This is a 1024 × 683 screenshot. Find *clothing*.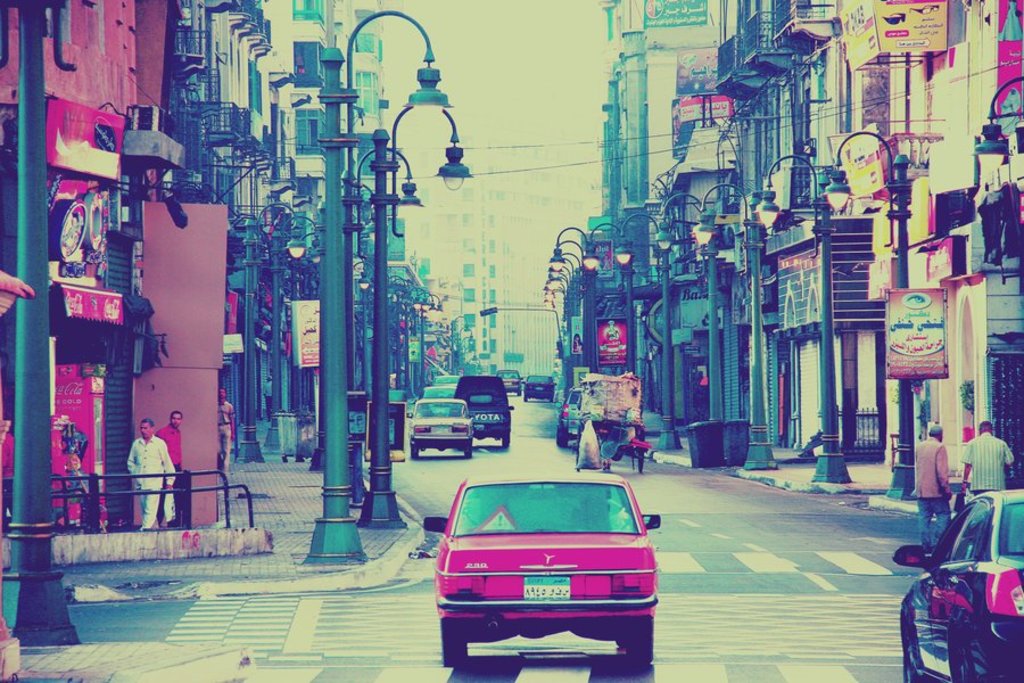
Bounding box: (963,434,1017,488).
